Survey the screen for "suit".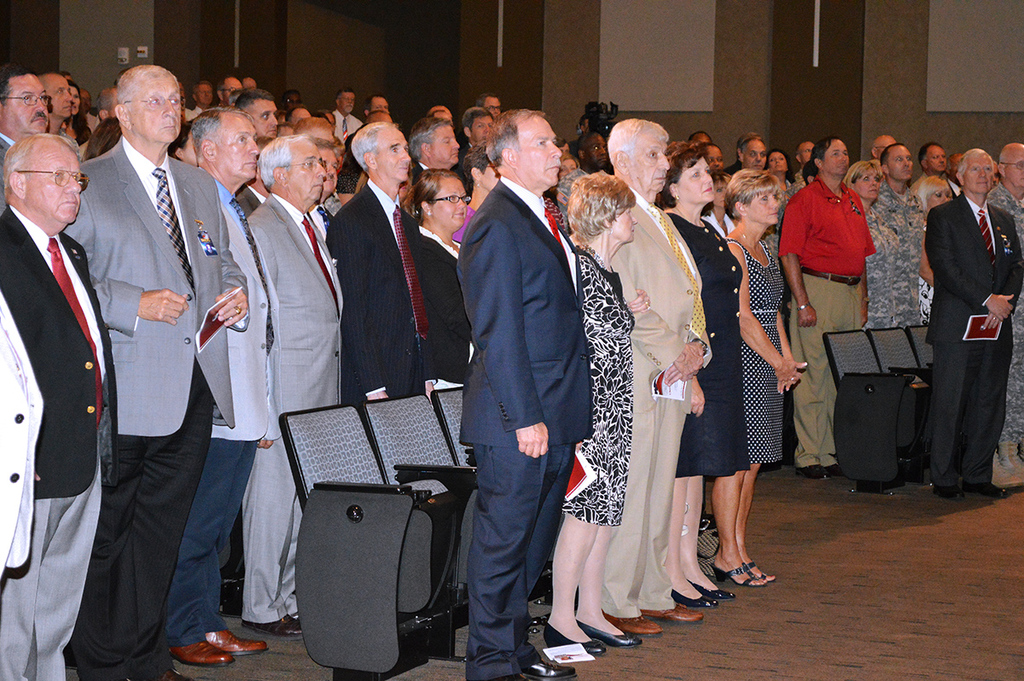
Survey found: rect(452, 105, 608, 656).
